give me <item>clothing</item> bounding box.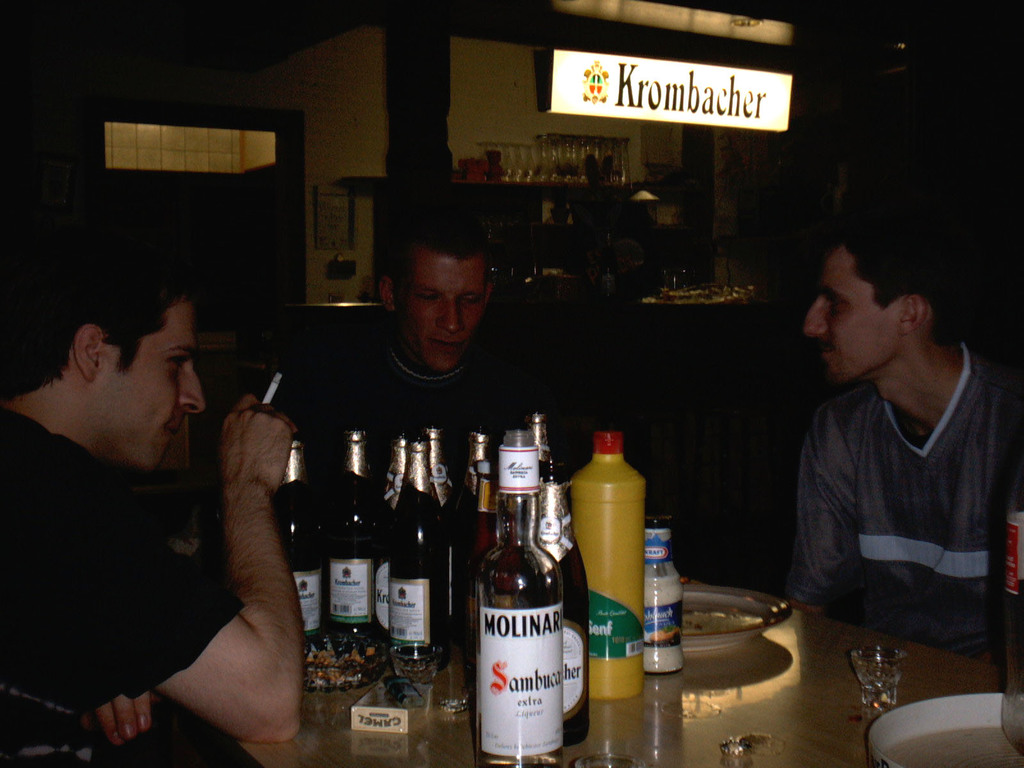
Rect(295, 333, 516, 480).
